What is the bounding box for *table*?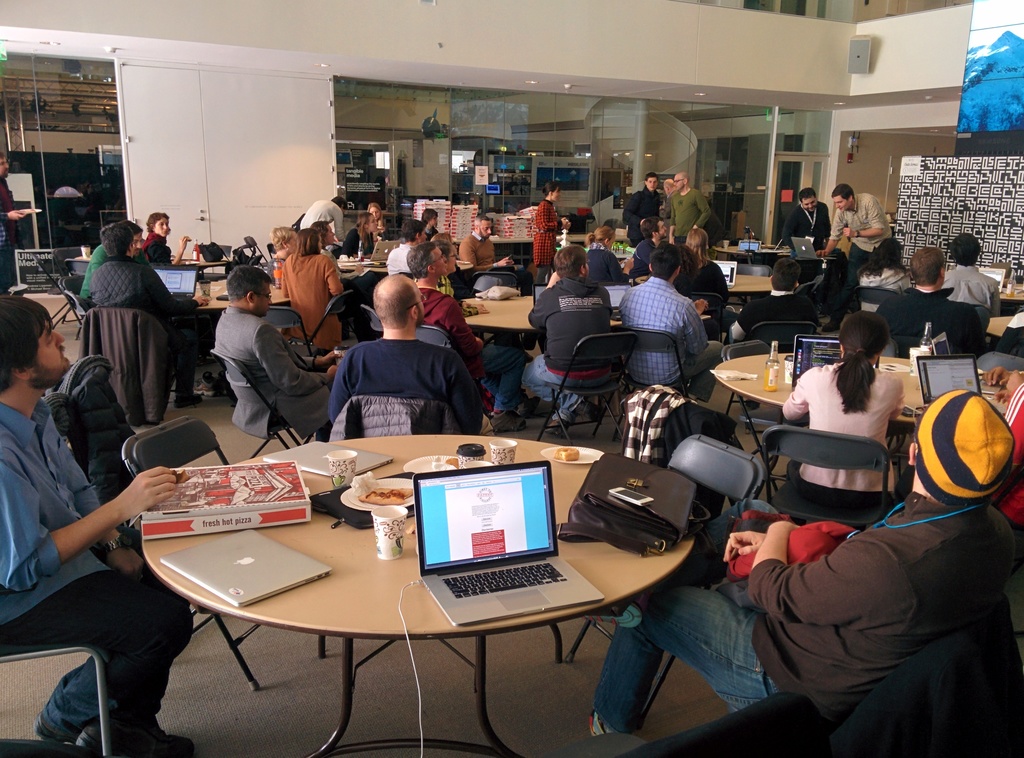
Rect(194, 272, 295, 319).
